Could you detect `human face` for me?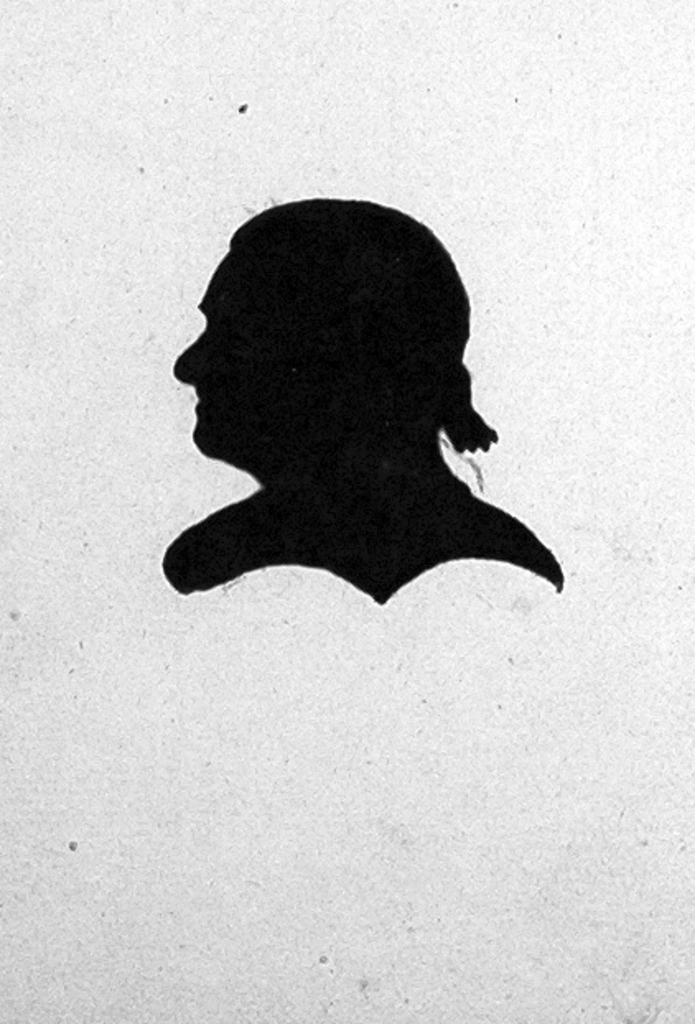
Detection result: BBox(165, 252, 278, 453).
